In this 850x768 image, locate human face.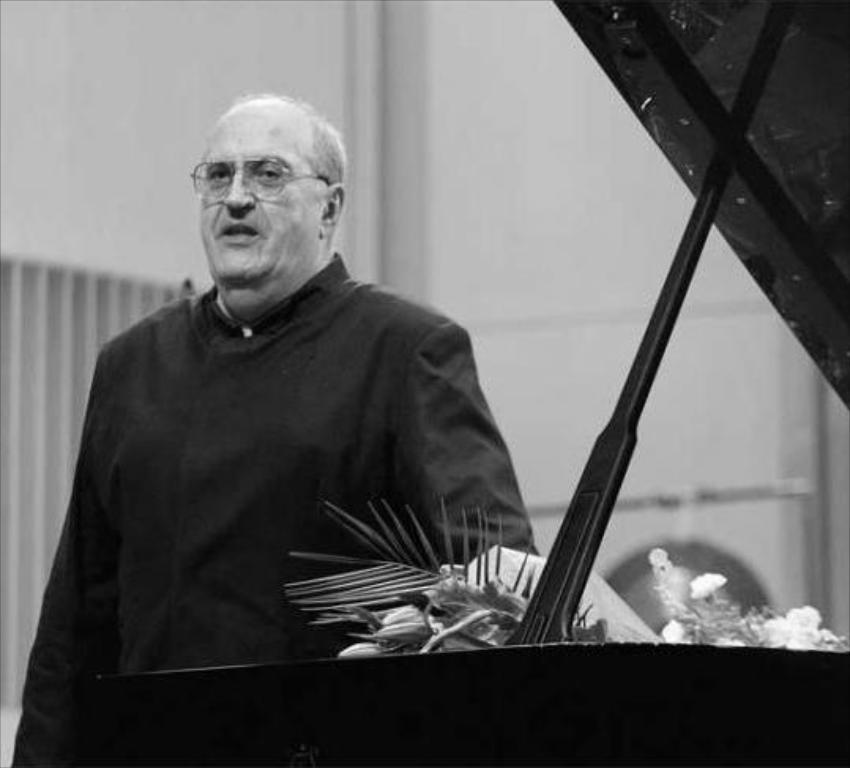
Bounding box: pyautogui.locateOnScreen(197, 101, 322, 279).
